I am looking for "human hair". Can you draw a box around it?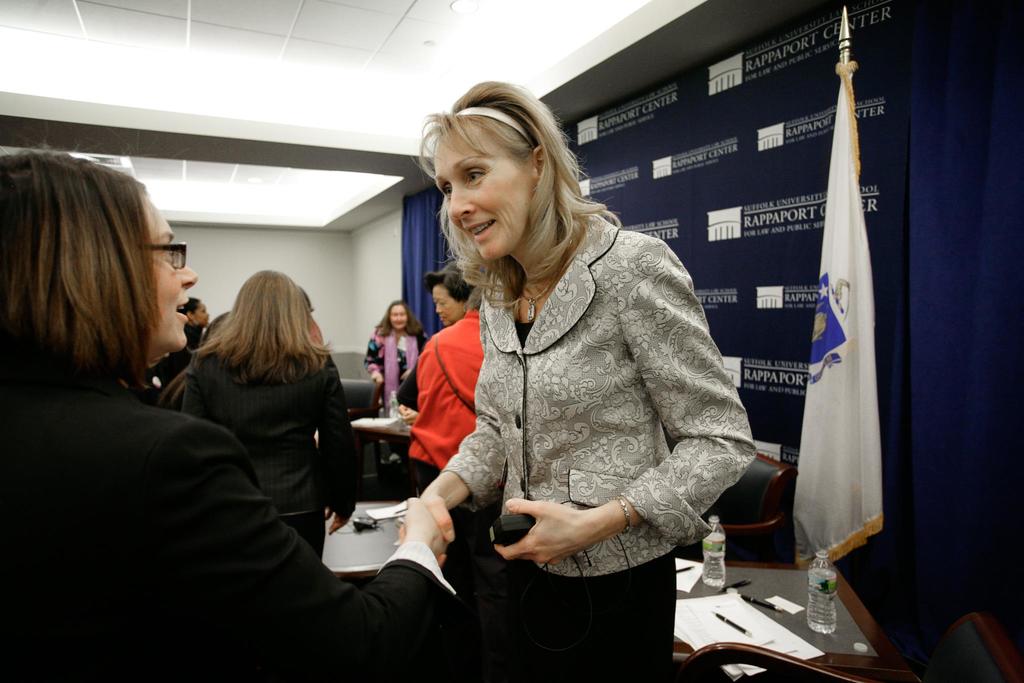
Sure, the bounding box is [left=13, top=140, right=189, bottom=417].
